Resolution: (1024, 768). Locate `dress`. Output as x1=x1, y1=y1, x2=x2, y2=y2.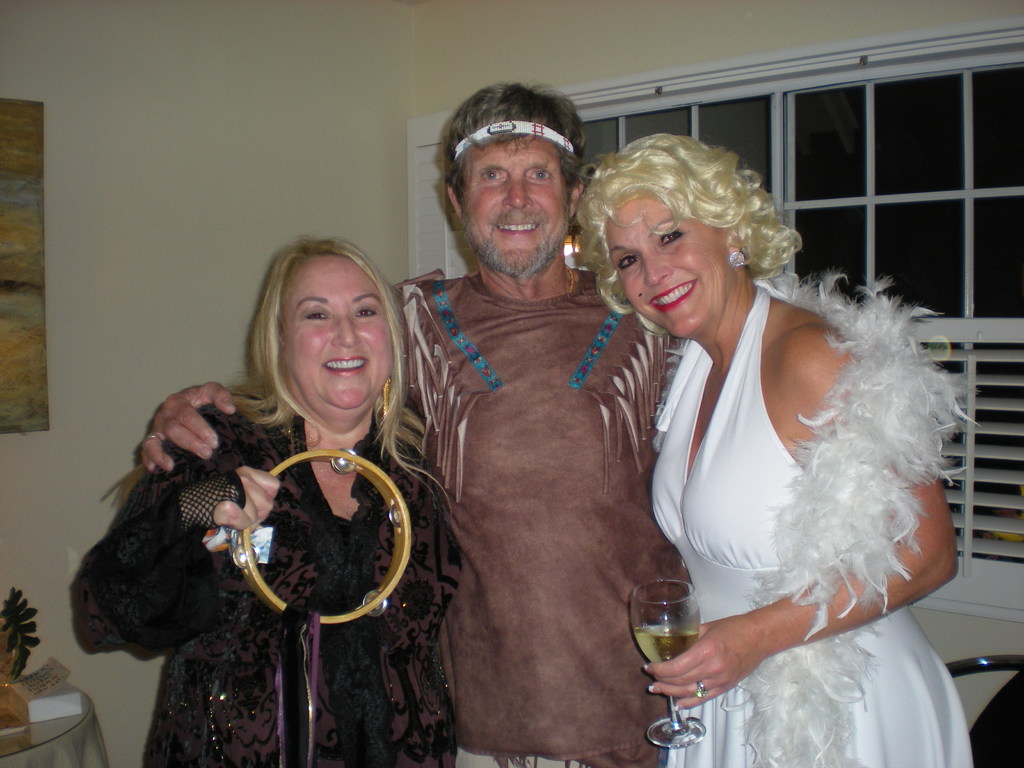
x1=645, y1=264, x2=979, y2=767.
